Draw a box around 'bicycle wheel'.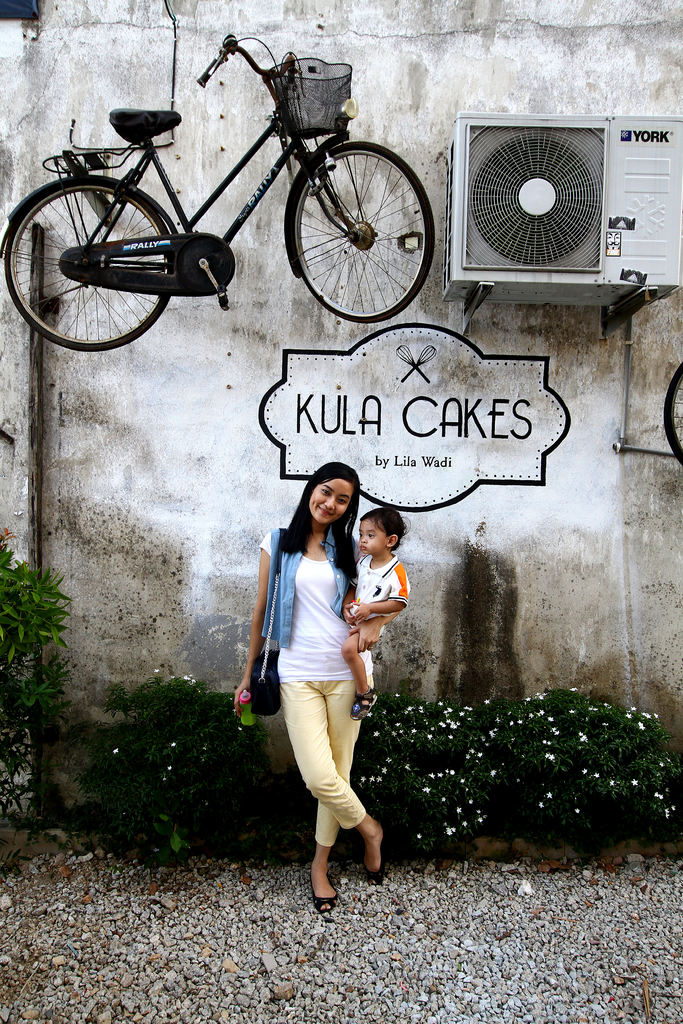
region(271, 127, 432, 312).
